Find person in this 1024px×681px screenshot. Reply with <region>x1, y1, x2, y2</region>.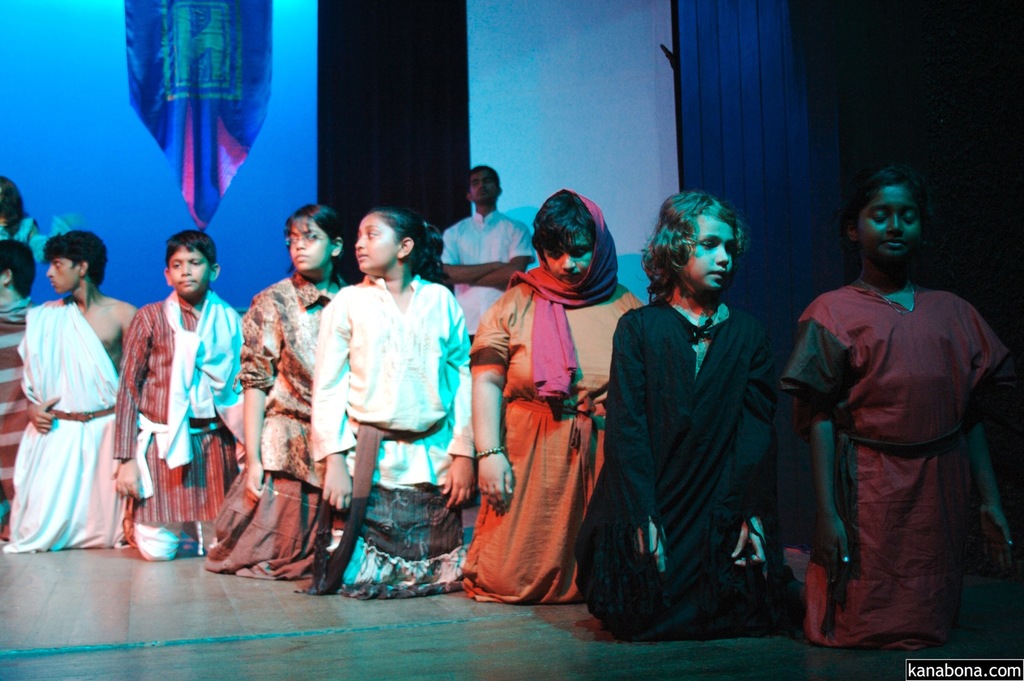
<region>574, 193, 780, 641</region>.
